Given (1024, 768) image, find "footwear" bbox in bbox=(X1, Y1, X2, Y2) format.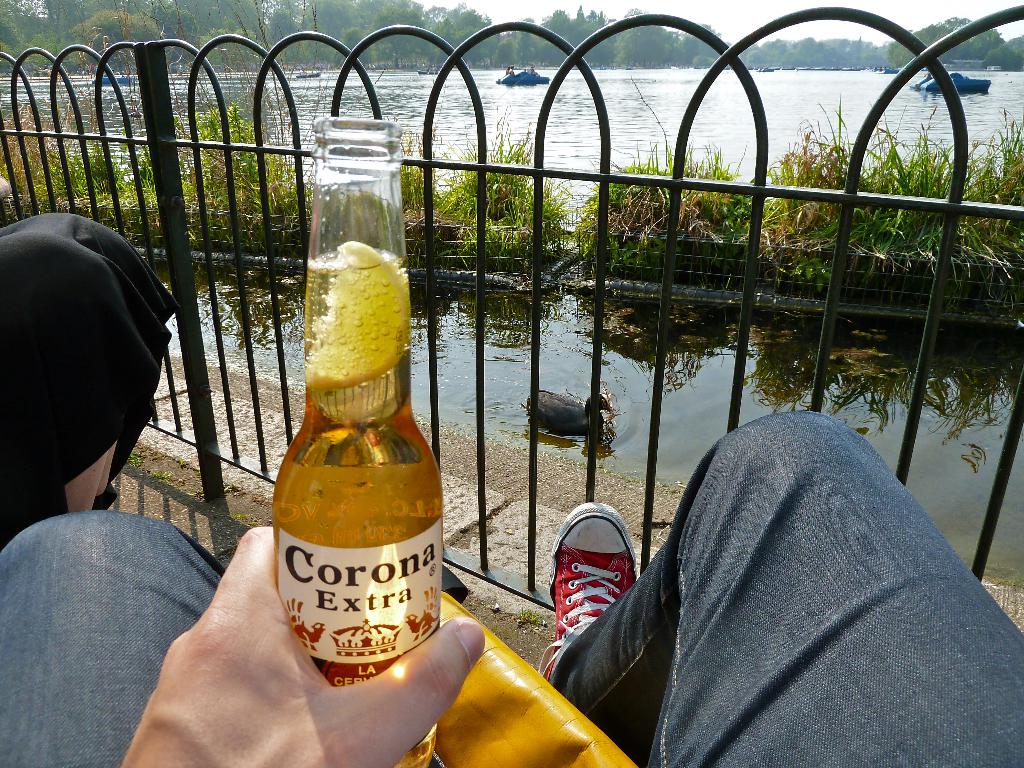
bbox=(539, 499, 639, 679).
